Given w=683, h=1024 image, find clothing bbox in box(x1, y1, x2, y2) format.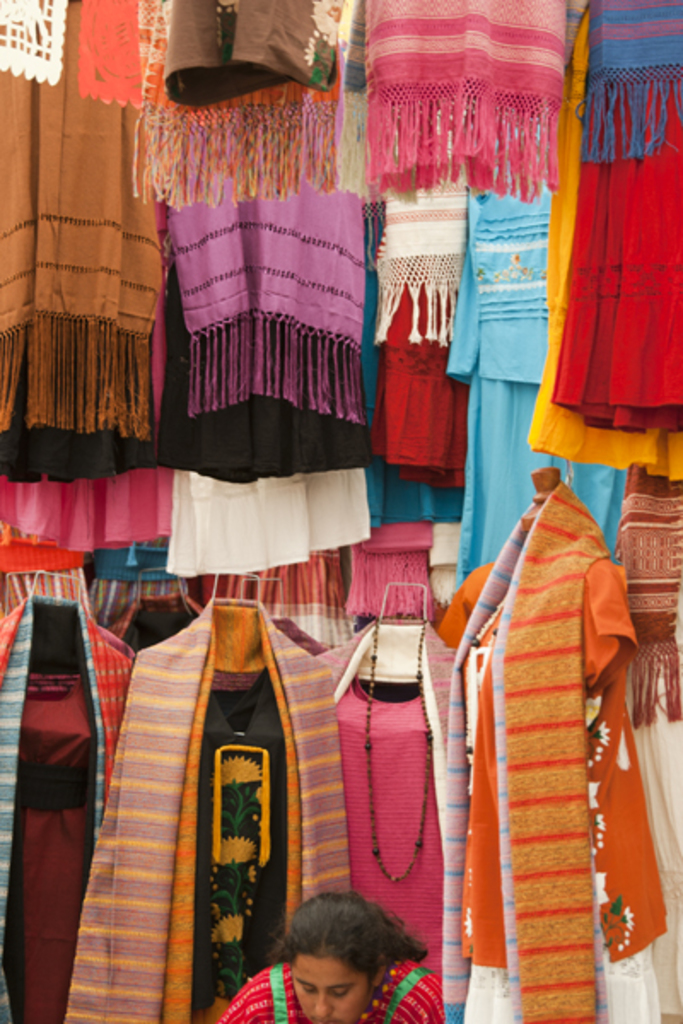
box(213, 961, 439, 1021).
